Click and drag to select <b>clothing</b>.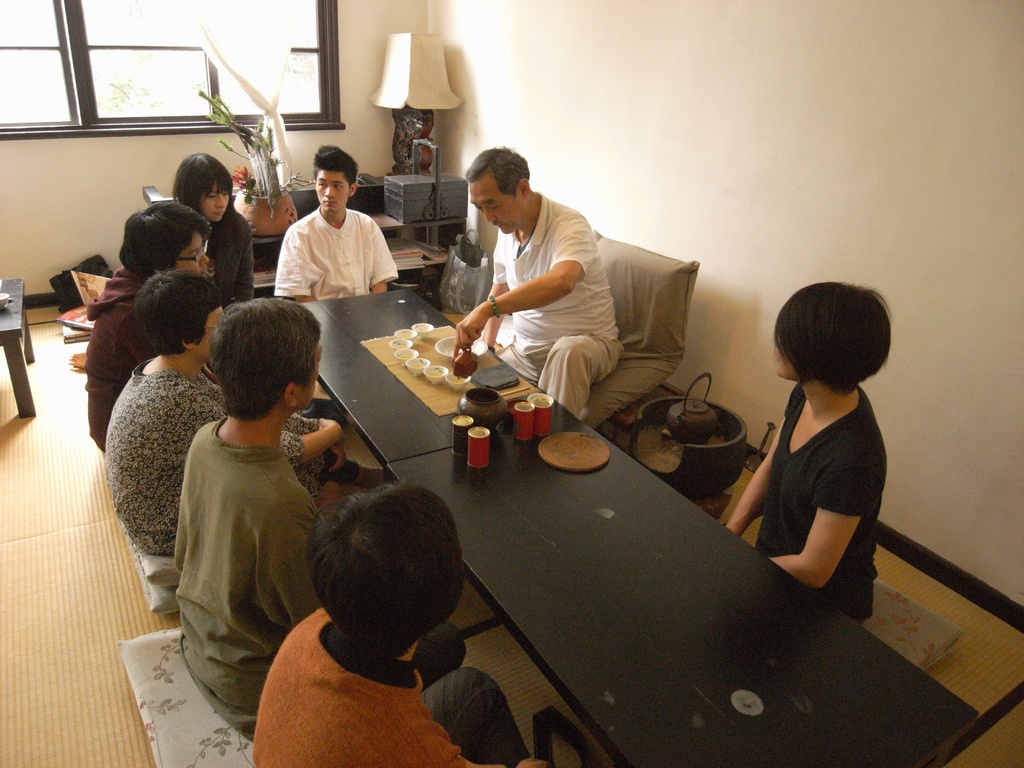
Selection: pyautogui.locateOnScreen(171, 410, 317, 744).
